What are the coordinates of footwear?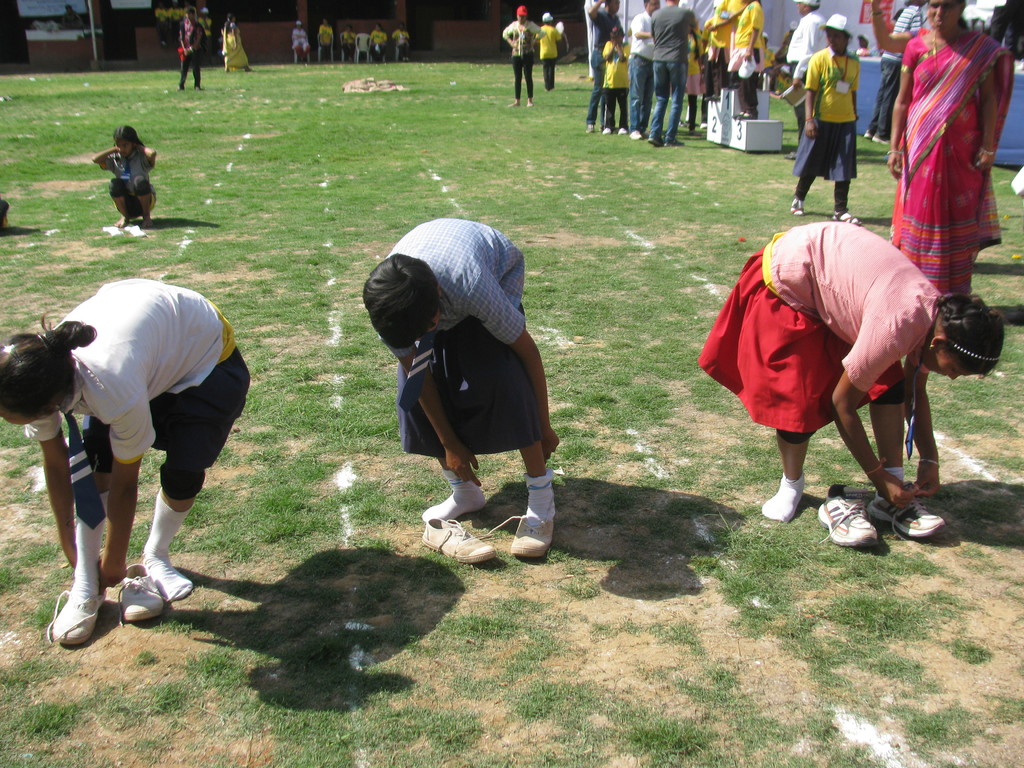
BBox(646, 131, 665, 147).
